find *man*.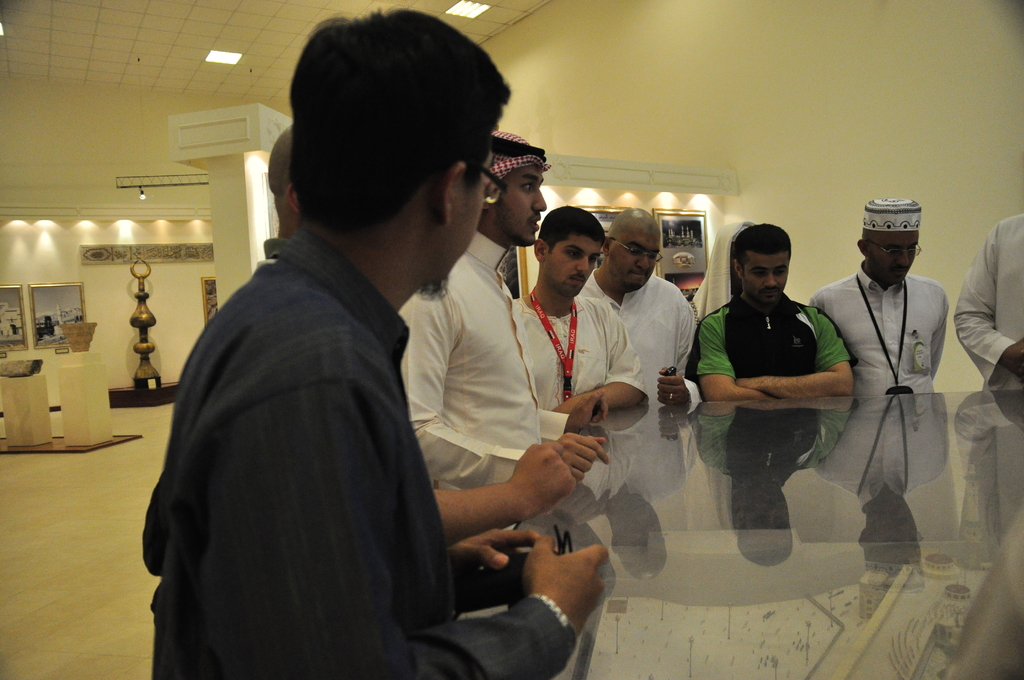
crop(575, 204, 703, 408).
